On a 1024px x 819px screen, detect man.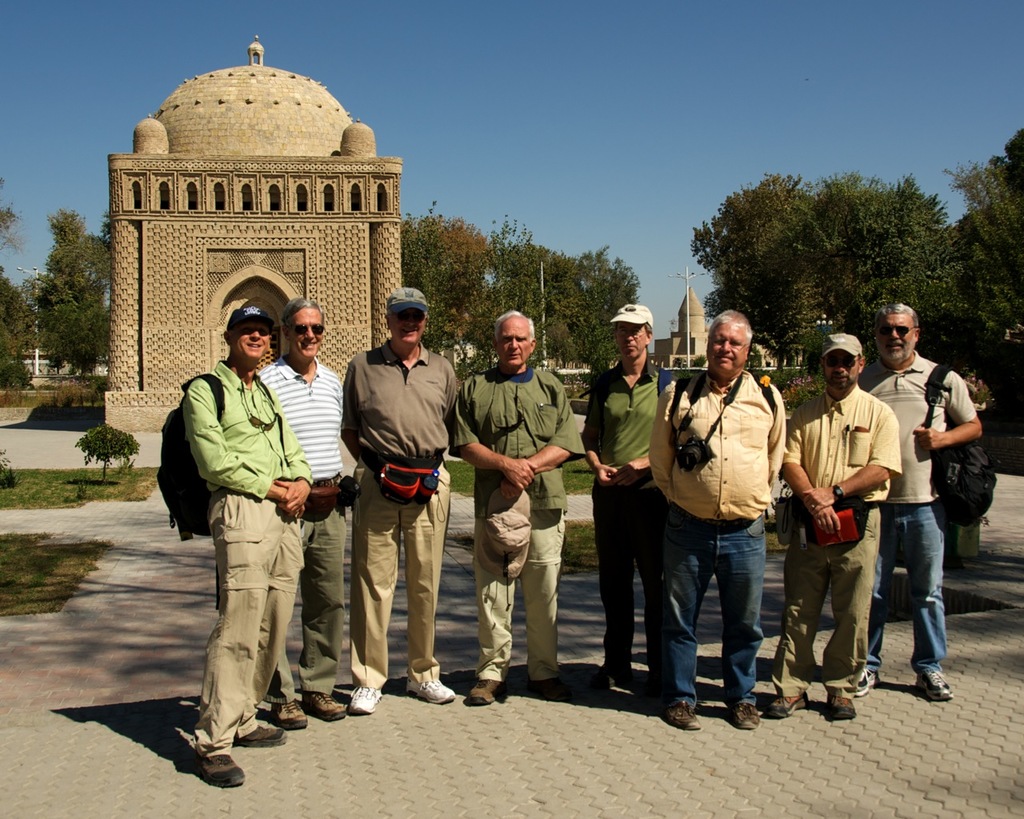
x1=657, y1=326, x2=798, y2=715.
